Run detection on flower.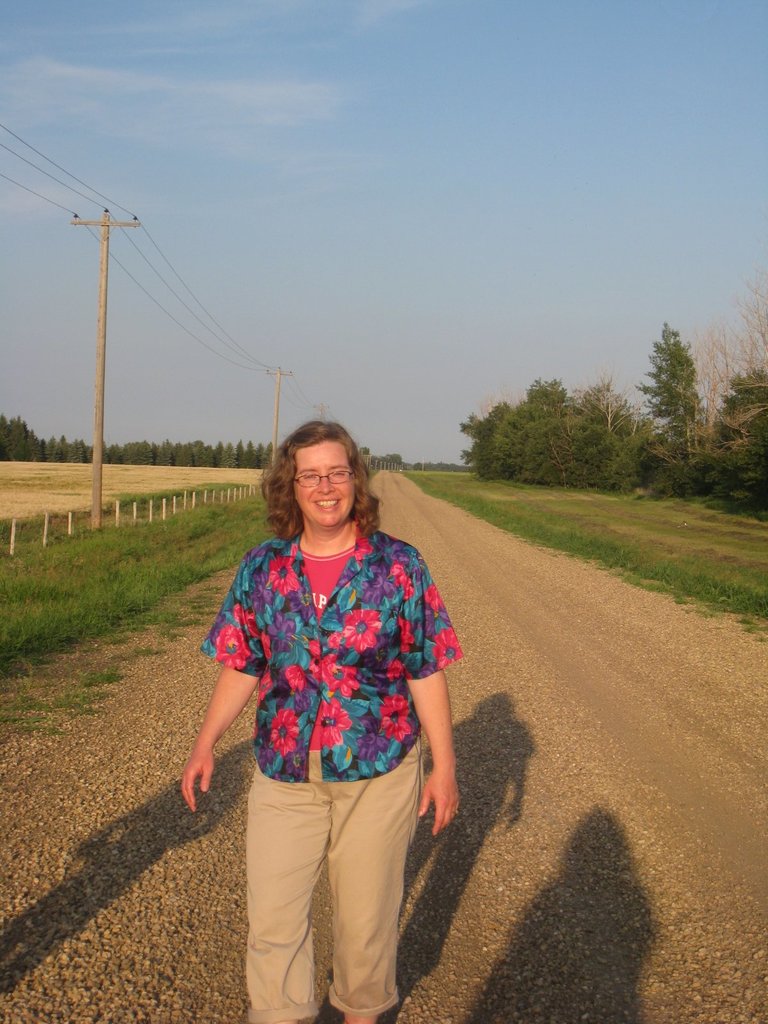
Result: Rect(266, 710, 299, 755).
